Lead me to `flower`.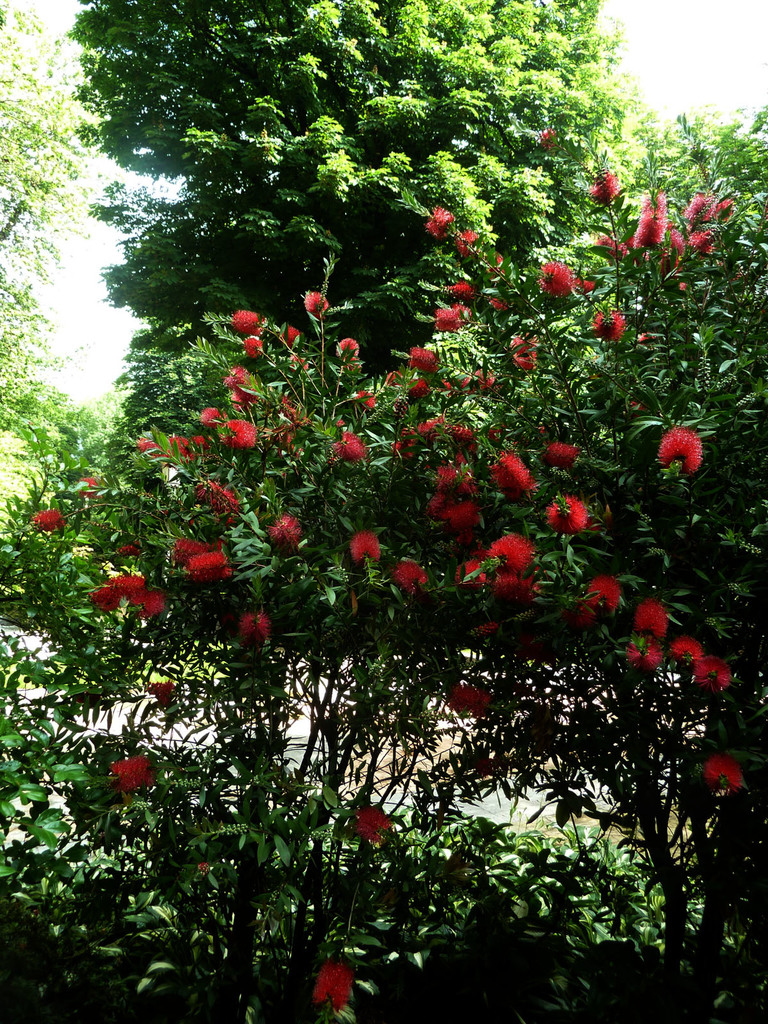
Lead to 538, 491, 585, 536.
